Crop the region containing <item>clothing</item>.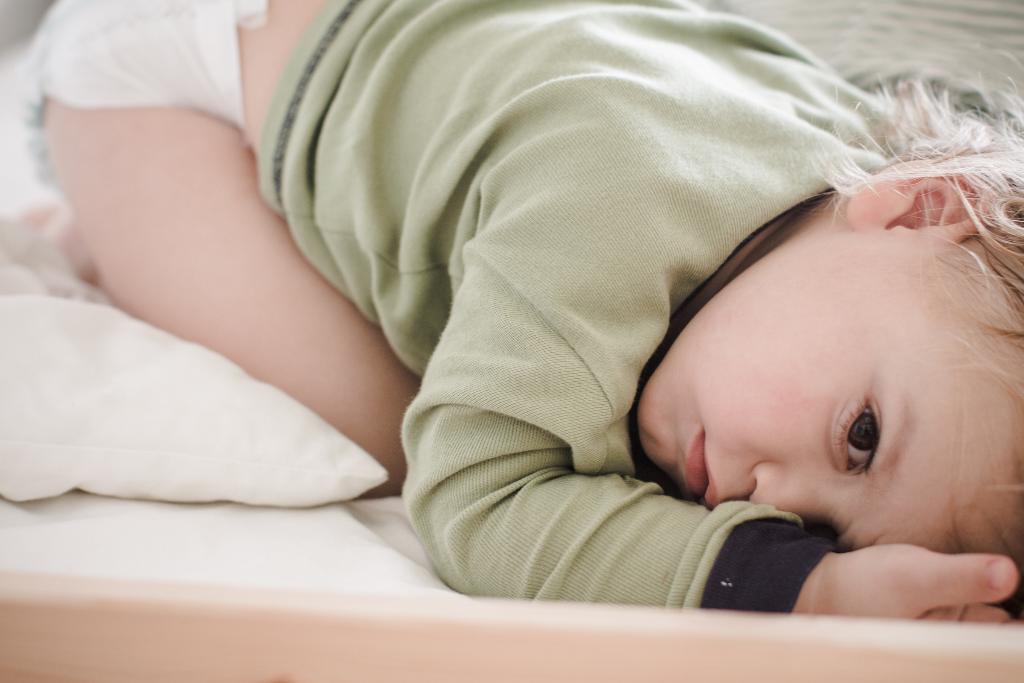
Crop region: Rect(260, 0, 1023, 609).
